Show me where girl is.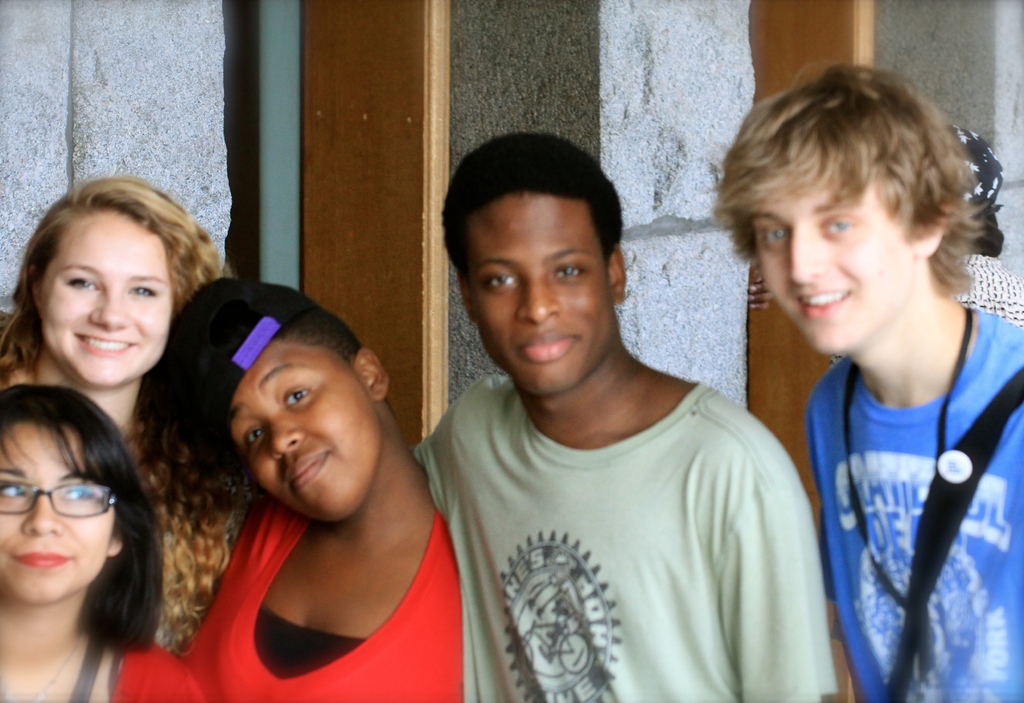
girl is at region(0, 173, 234, 654).
